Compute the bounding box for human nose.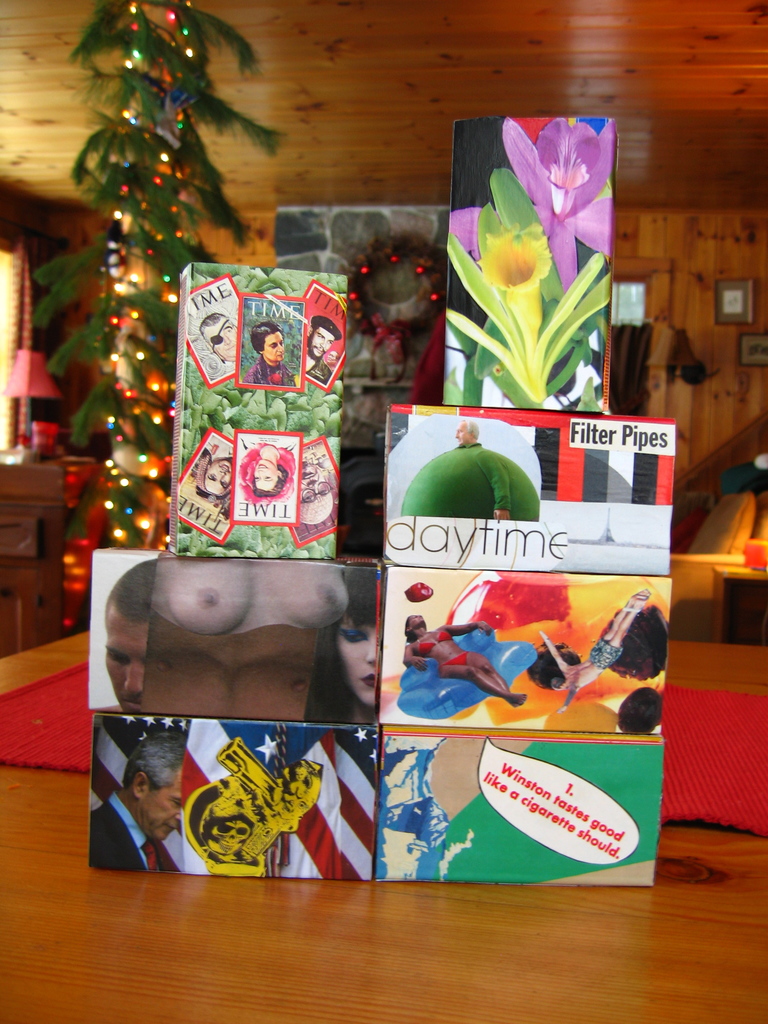
{"left": 222, "top": 333, "right": 228, "bottom": 344}.
